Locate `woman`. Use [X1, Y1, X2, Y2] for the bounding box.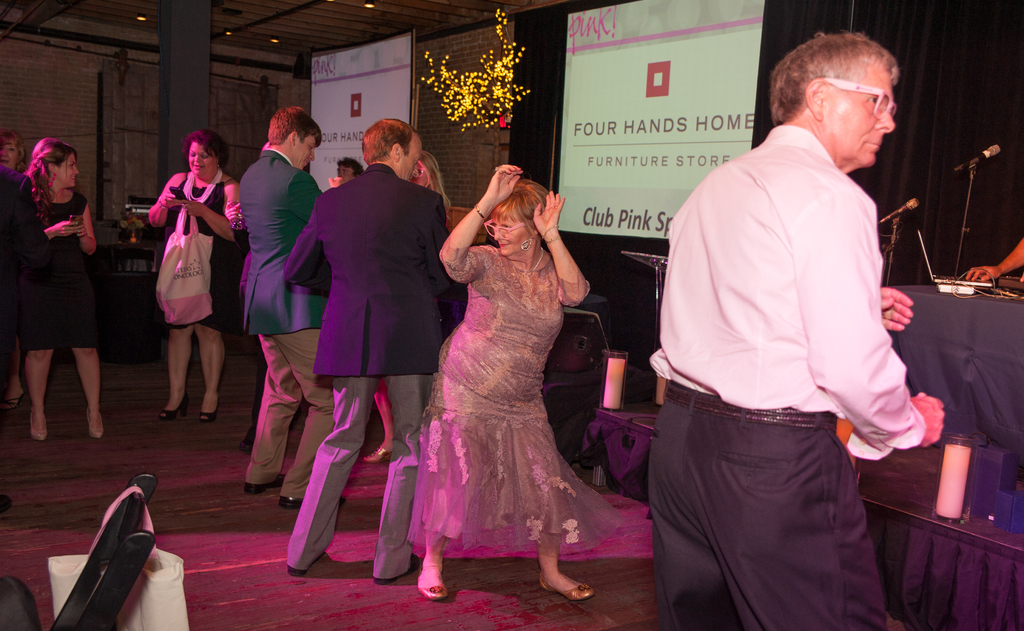
[25, 135, 106, 443].
